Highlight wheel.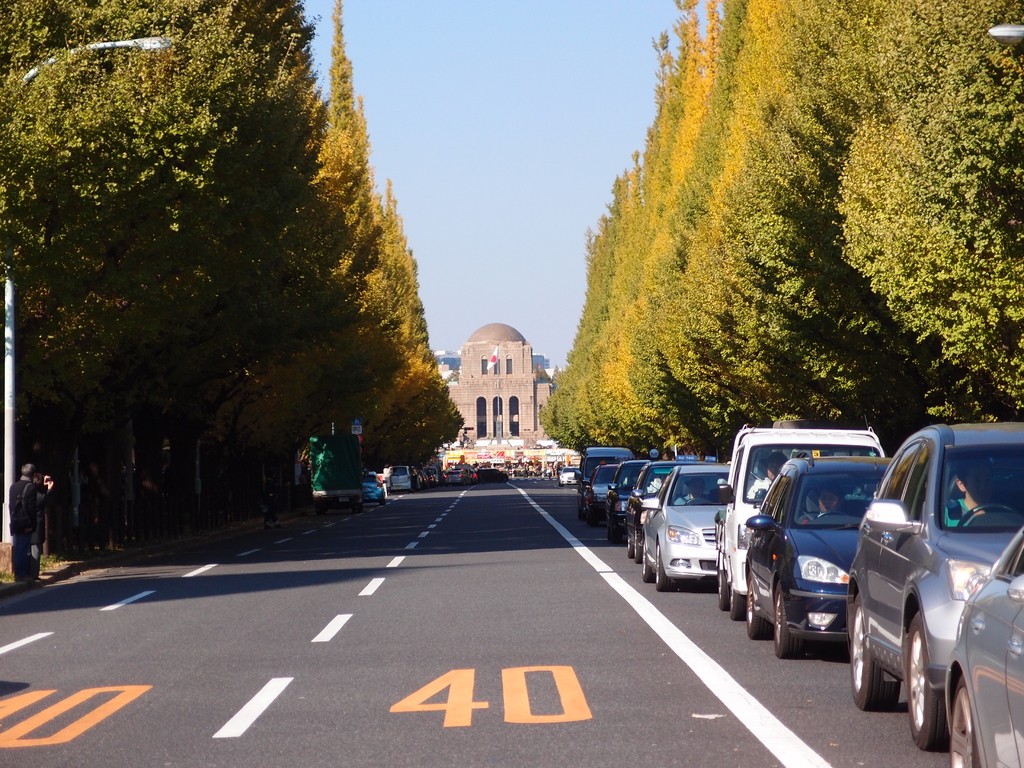
Highlighted region: rect(771, 579, 808, 660).
